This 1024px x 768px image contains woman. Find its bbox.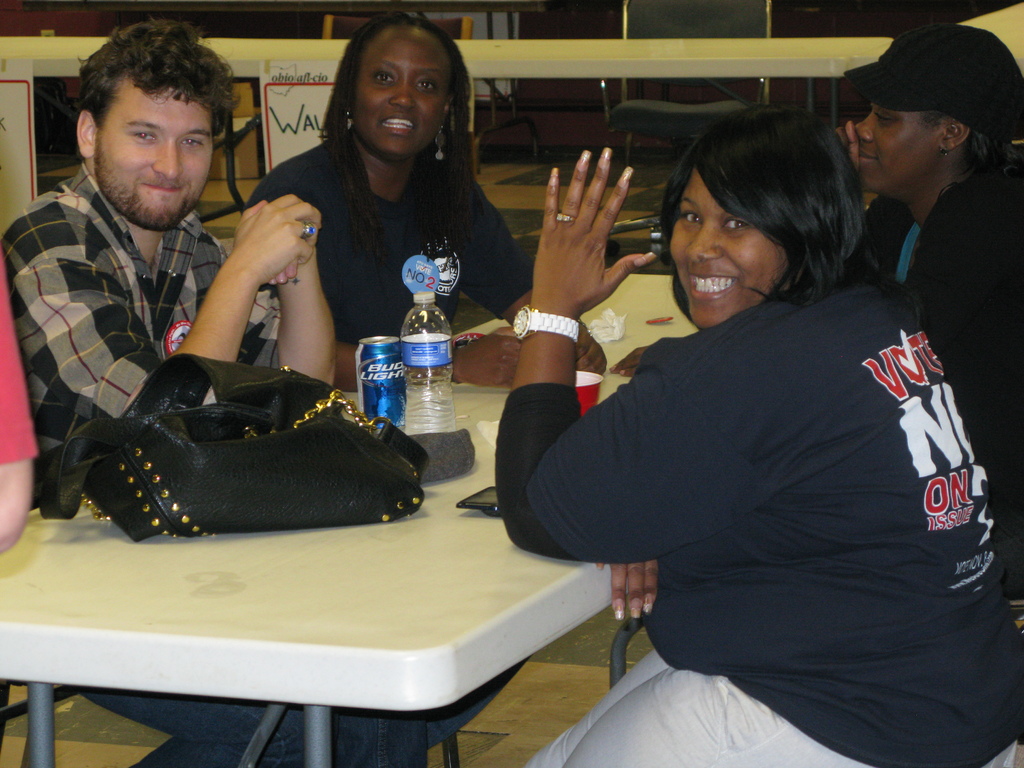
bbox=(835, 24, 1023, 601).
